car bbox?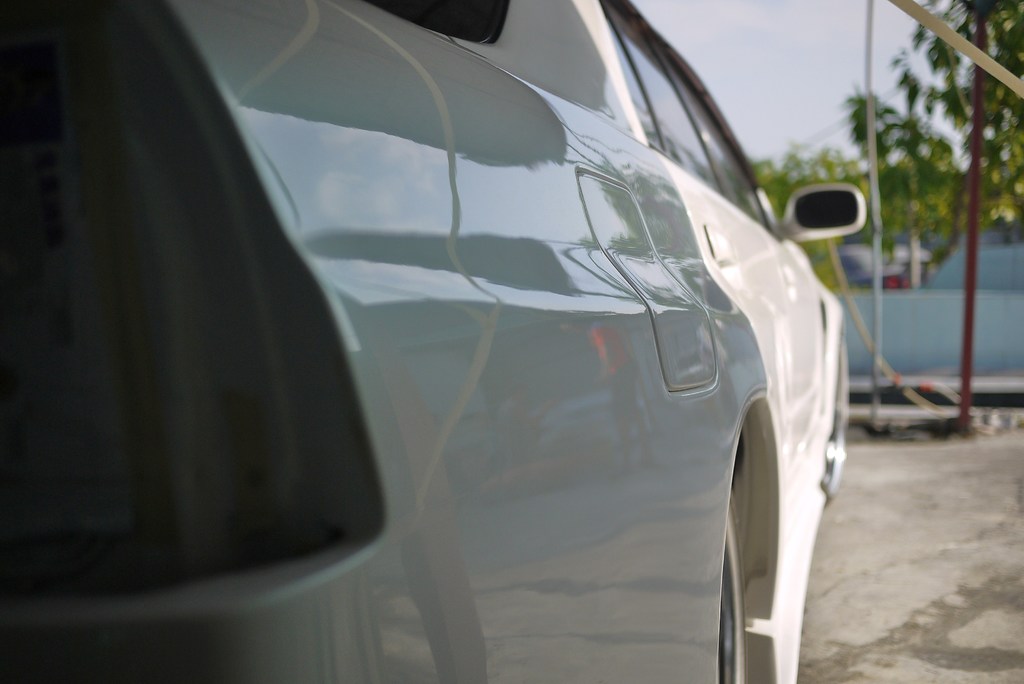
l=0, t=0, r=868, b=683
